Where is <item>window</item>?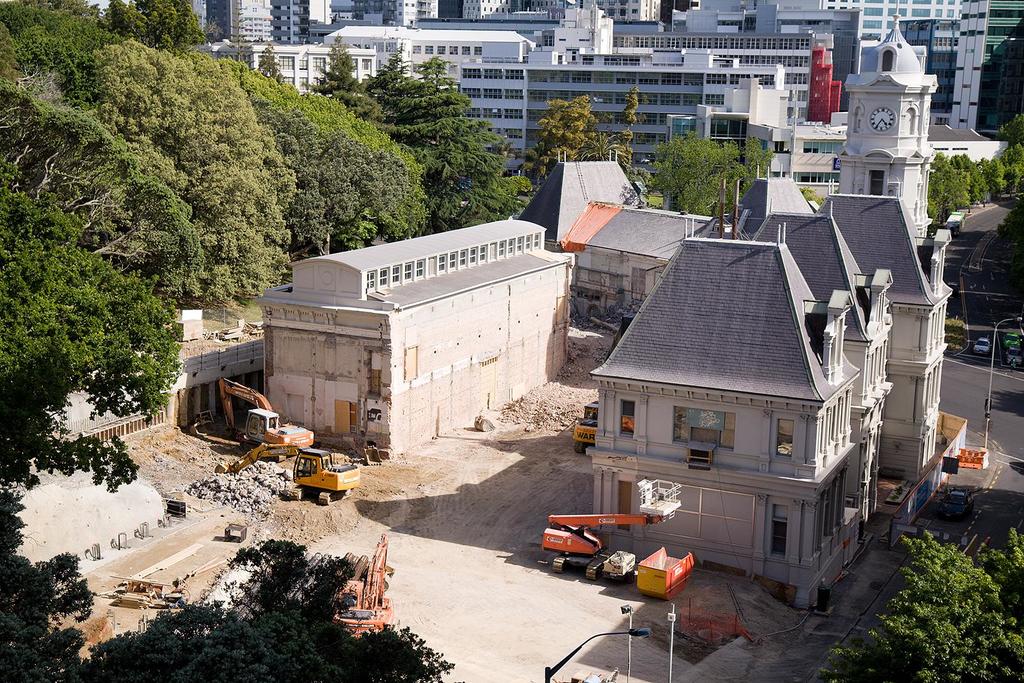
[left=300, top=60, right=307, bottom=73].
